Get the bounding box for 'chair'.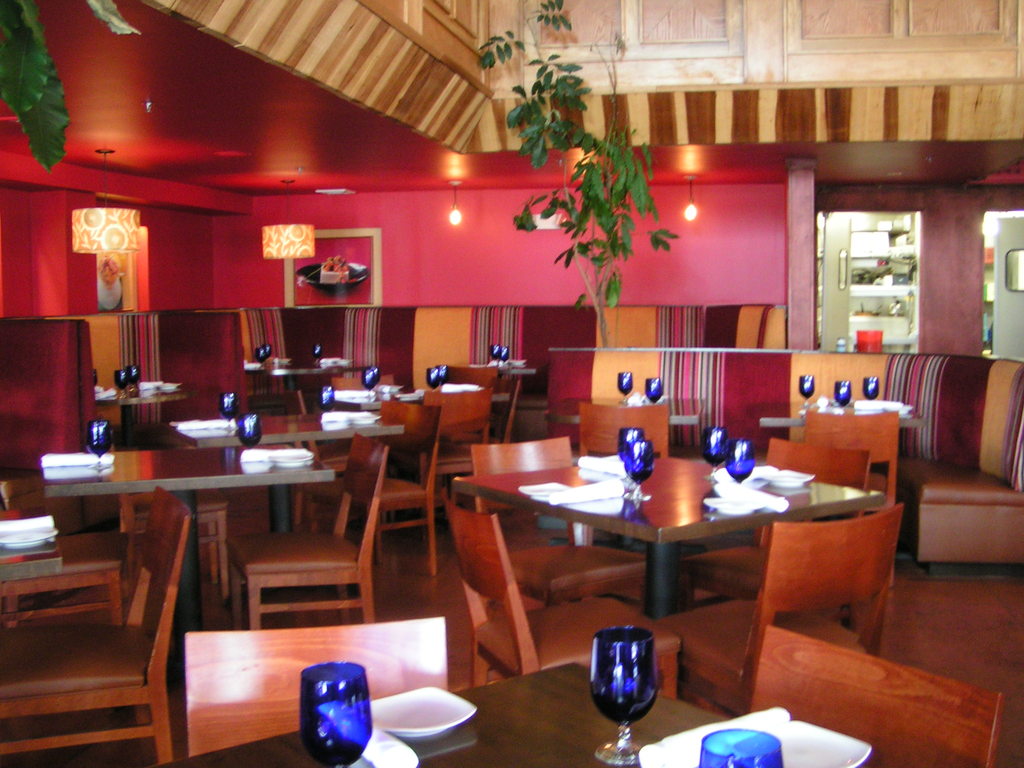
locate(442, 490, 684, 698).
